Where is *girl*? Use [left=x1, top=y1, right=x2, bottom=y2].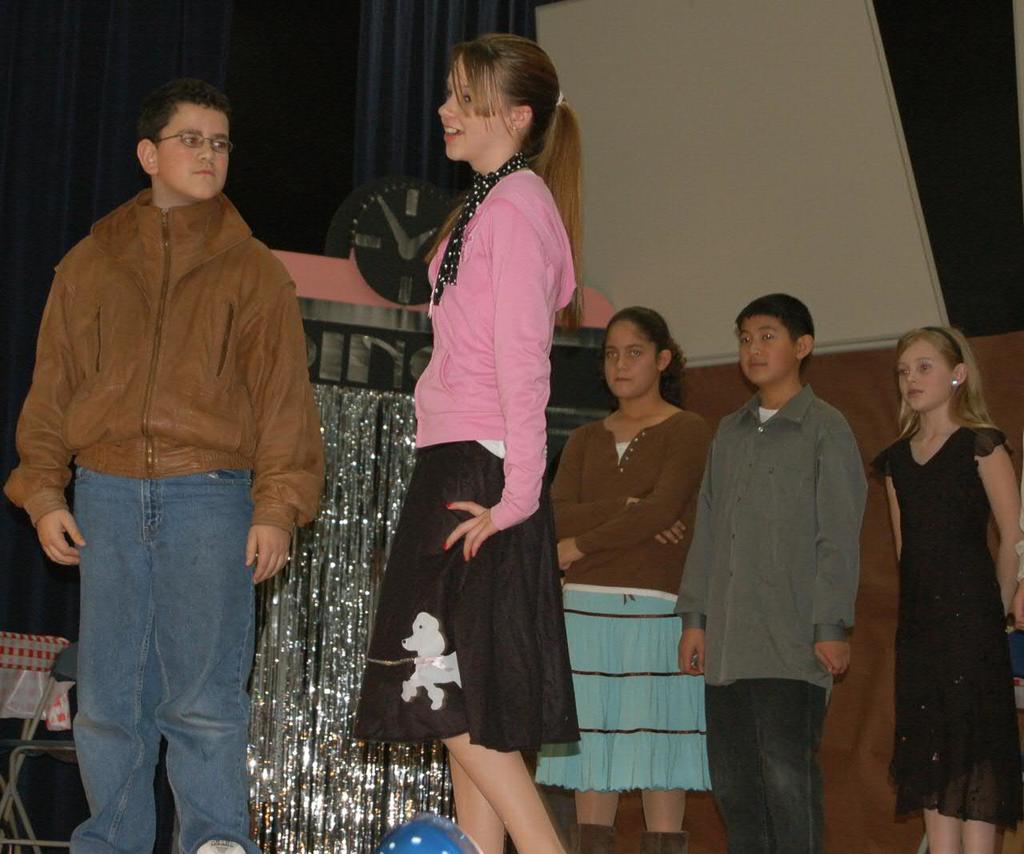
[left=342, top=40, right=594, bottom=850].
